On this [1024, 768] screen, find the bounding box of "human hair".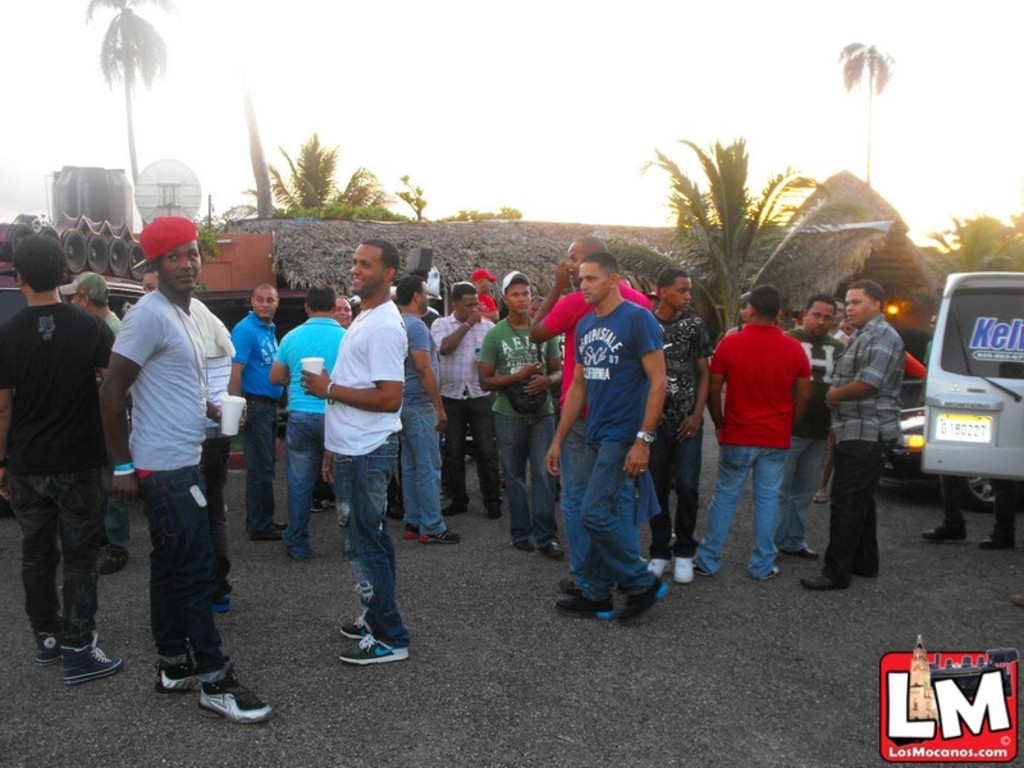
Bounding box: <region>655, 270, 692, 296</region>.
